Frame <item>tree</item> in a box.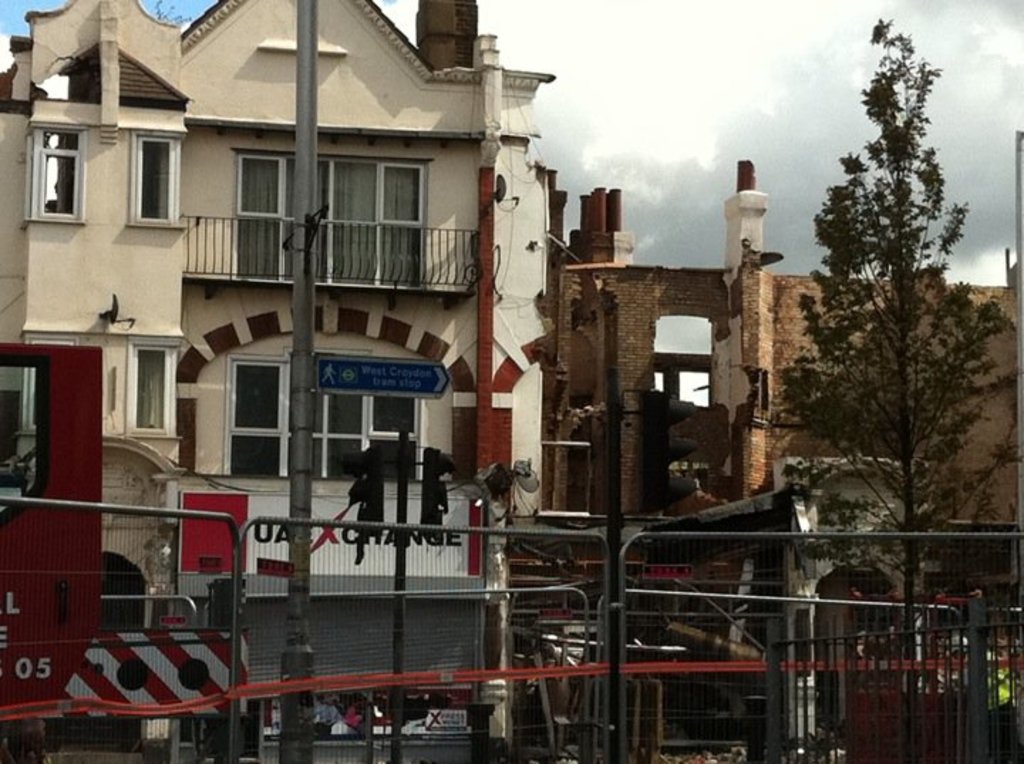
(left=784, top=16, right=993, bottom=642).
